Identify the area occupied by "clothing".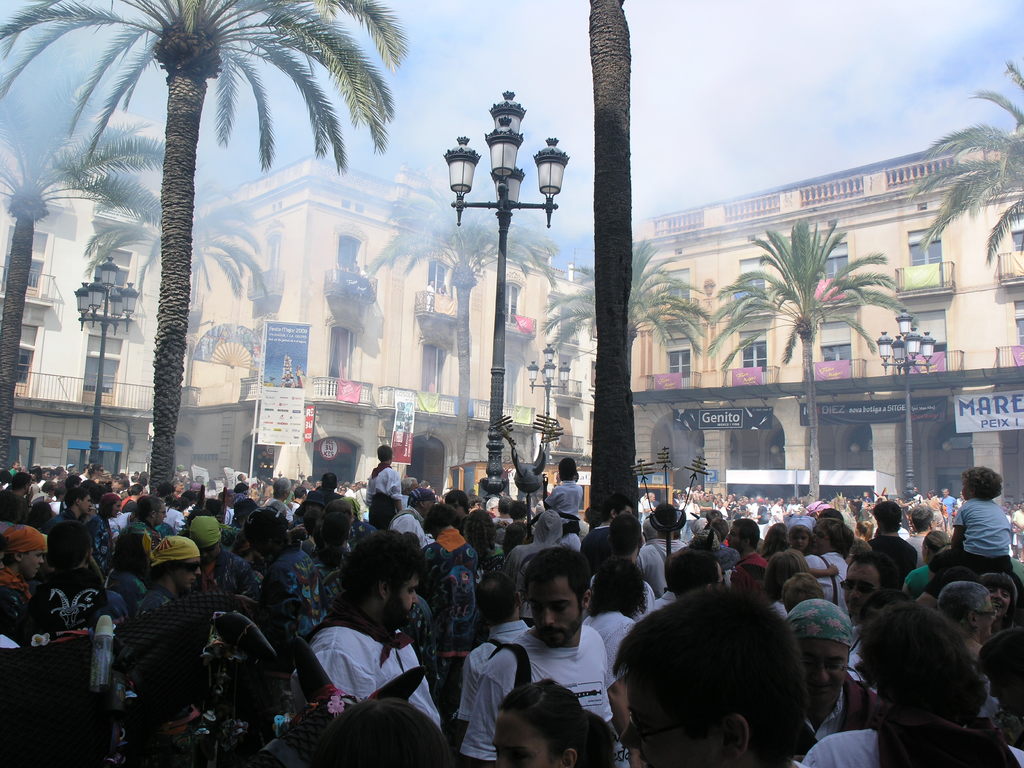
Area: [x1=582, y1=608, x2=643, y2=689].
